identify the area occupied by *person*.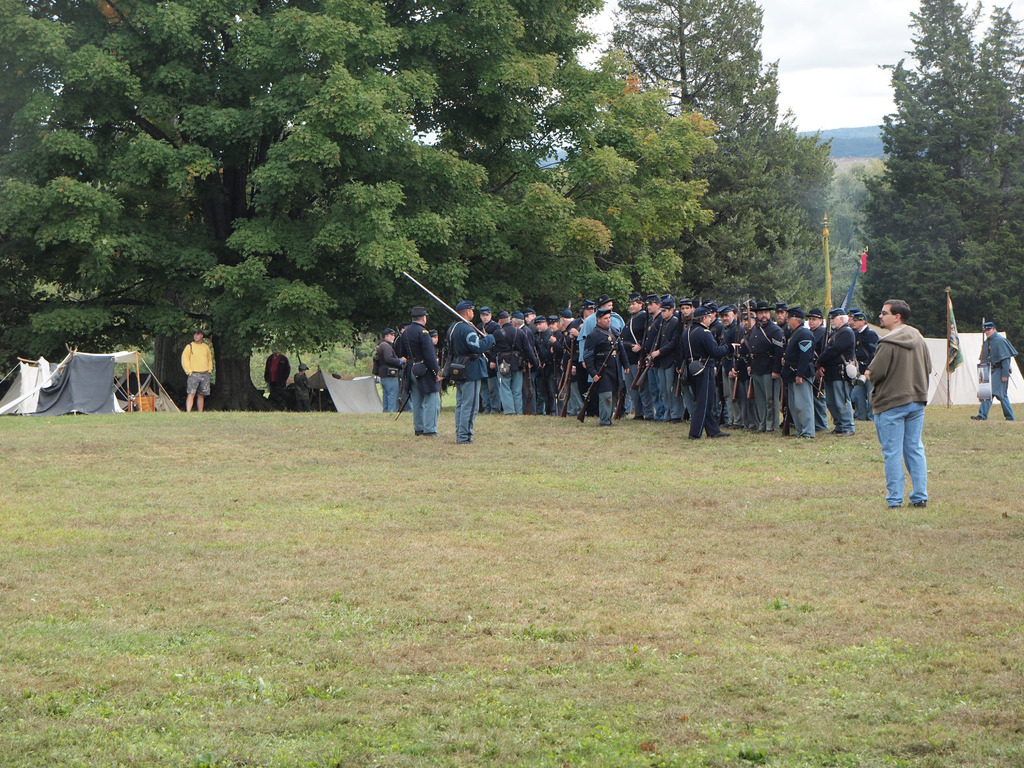
Area: {"left": 746, "top": 314, "right": 777, "bottom": 419}.
